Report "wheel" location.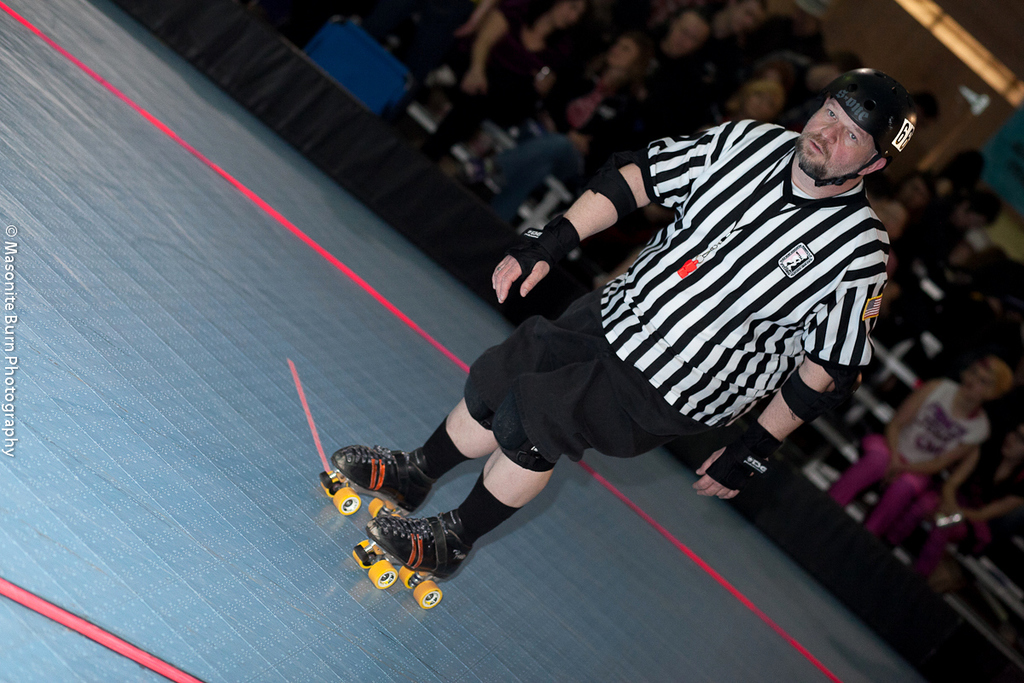
Report: locate(365, 558, 395, 590).
